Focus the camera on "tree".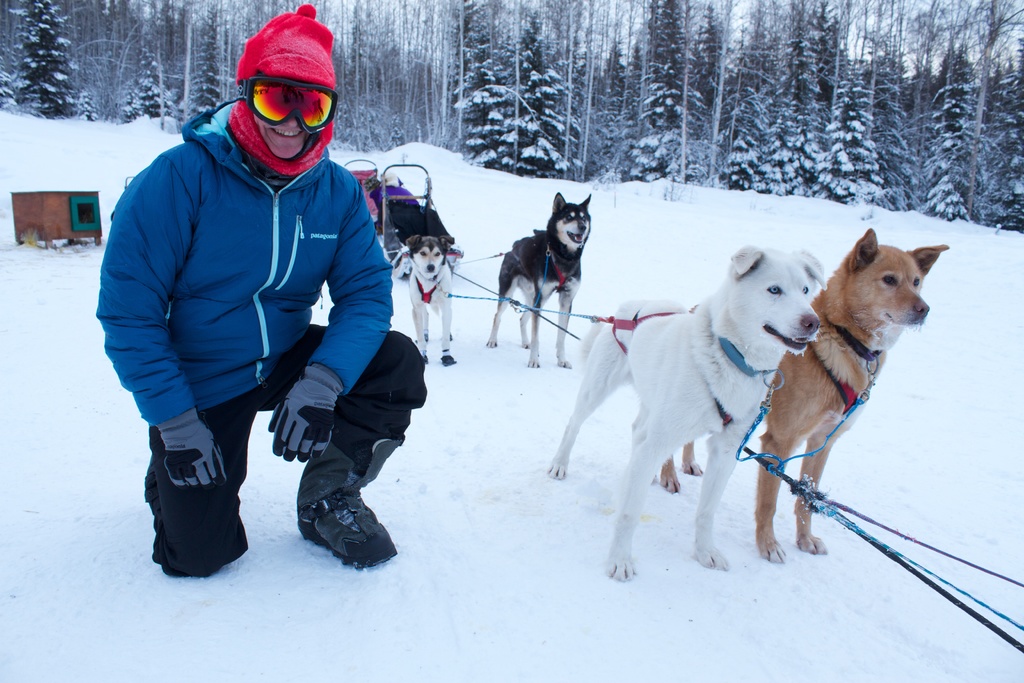
Focus region: [0, 0, 1021, 238].
